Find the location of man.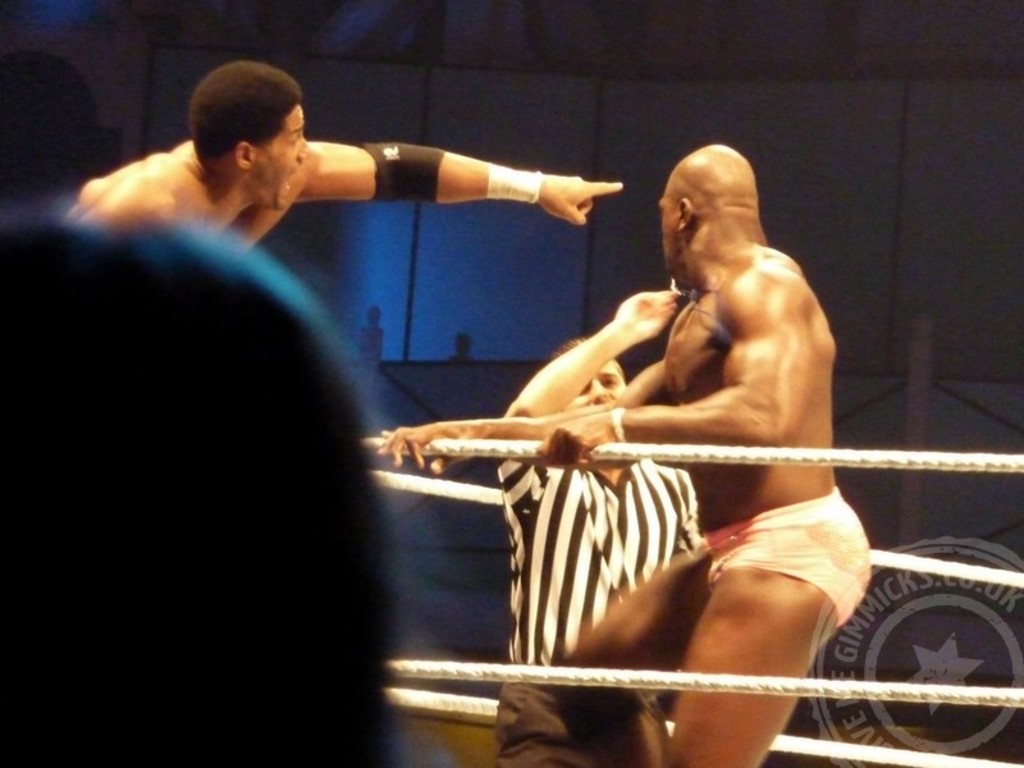
Location: l=0, t=220, r=442, b=767.
